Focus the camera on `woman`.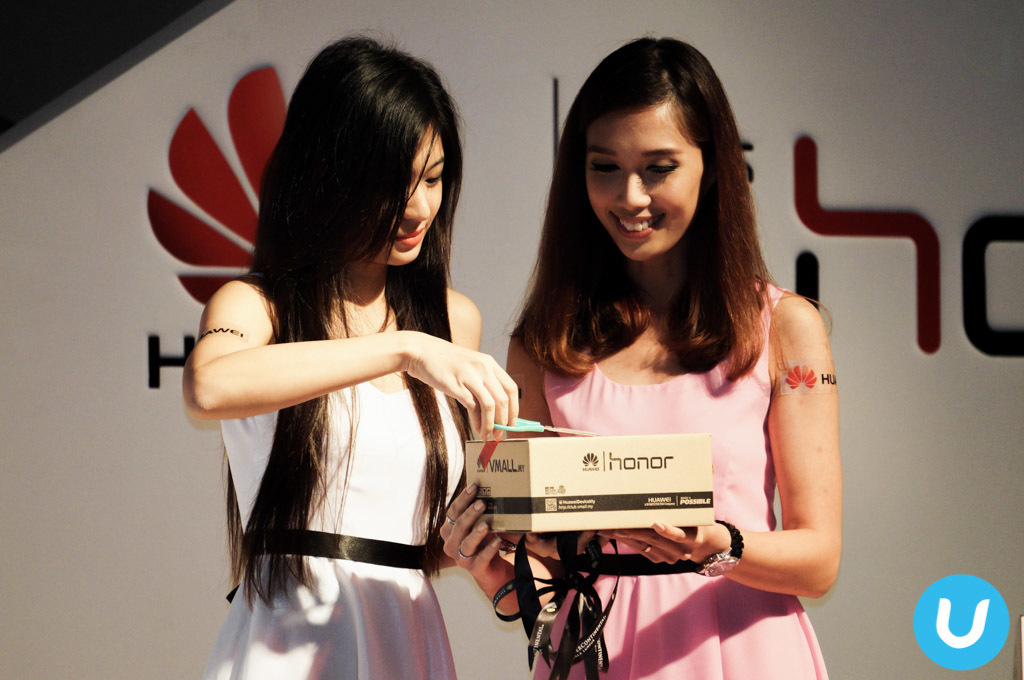
Focus region: pyautogui.locateOnScreen(468, 54, 855, 669).
